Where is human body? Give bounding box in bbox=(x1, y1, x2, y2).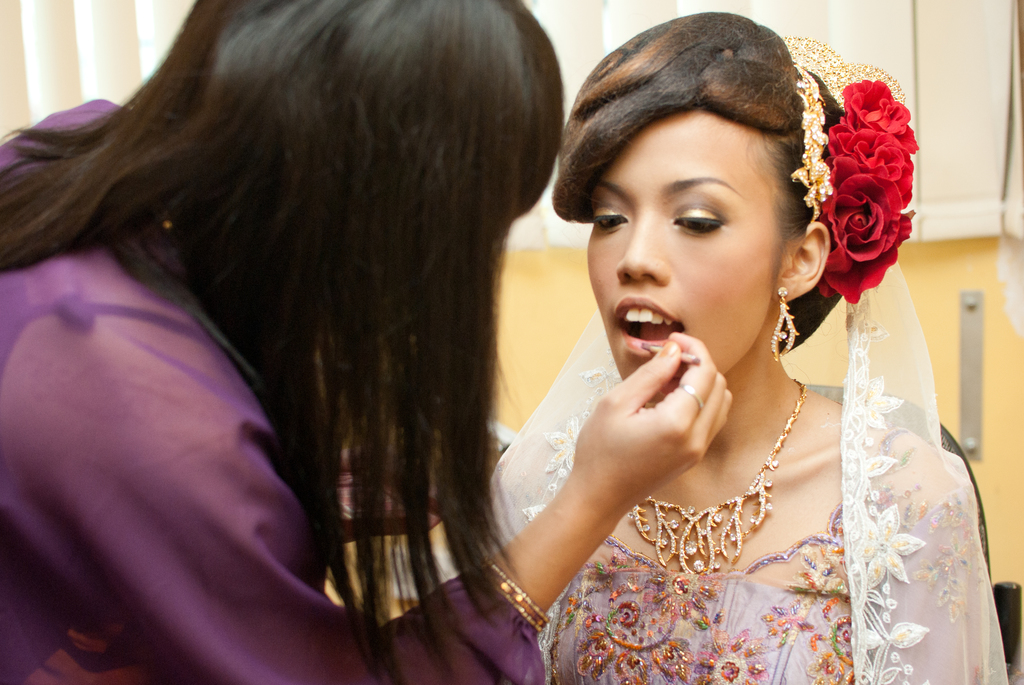
bbox=(388, 382, 977, 684).
